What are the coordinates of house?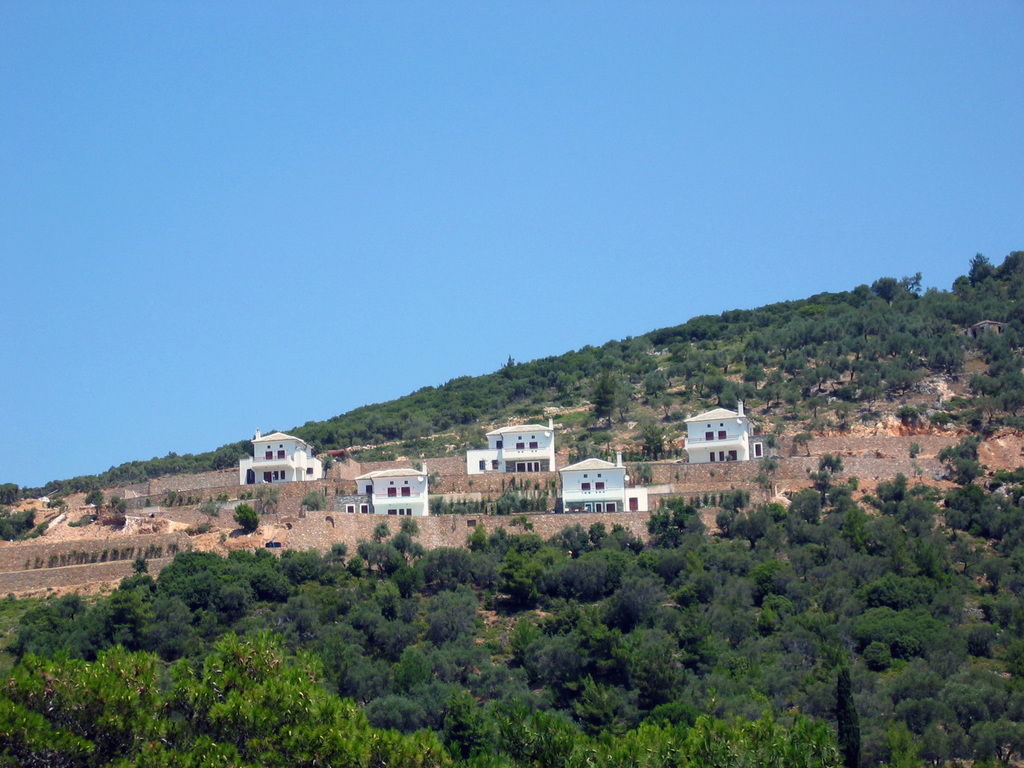
(243, 430, 325, 487).
